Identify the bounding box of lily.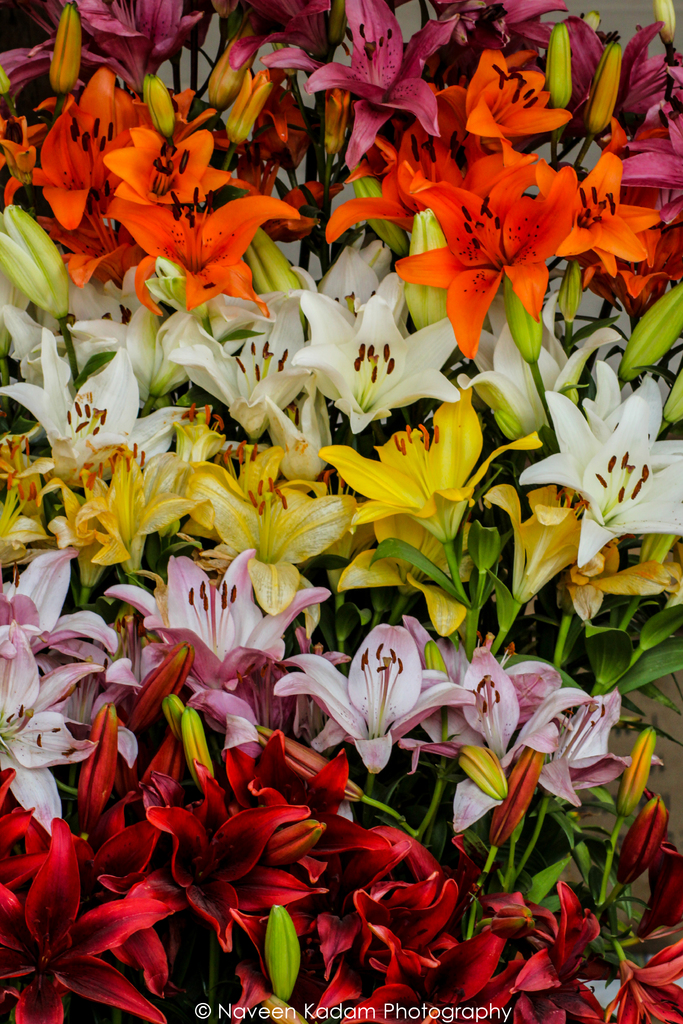
box=[449, 669, 595, 830].
